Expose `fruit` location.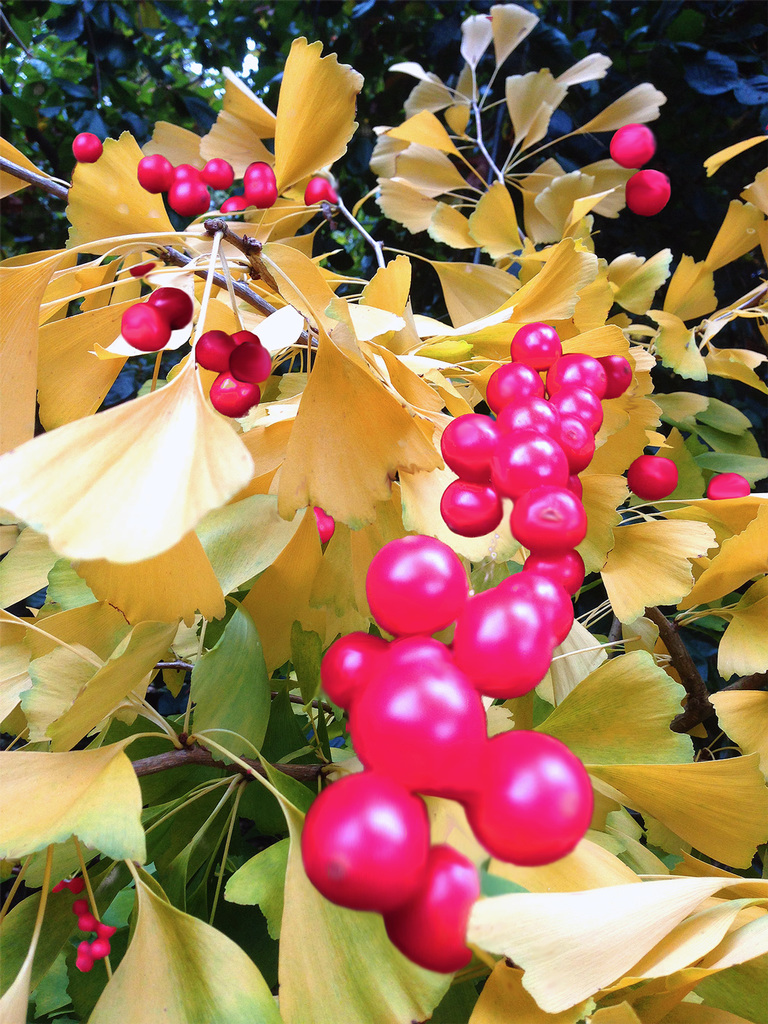
Exposed at bbox=(169, 178, 212, 220).
